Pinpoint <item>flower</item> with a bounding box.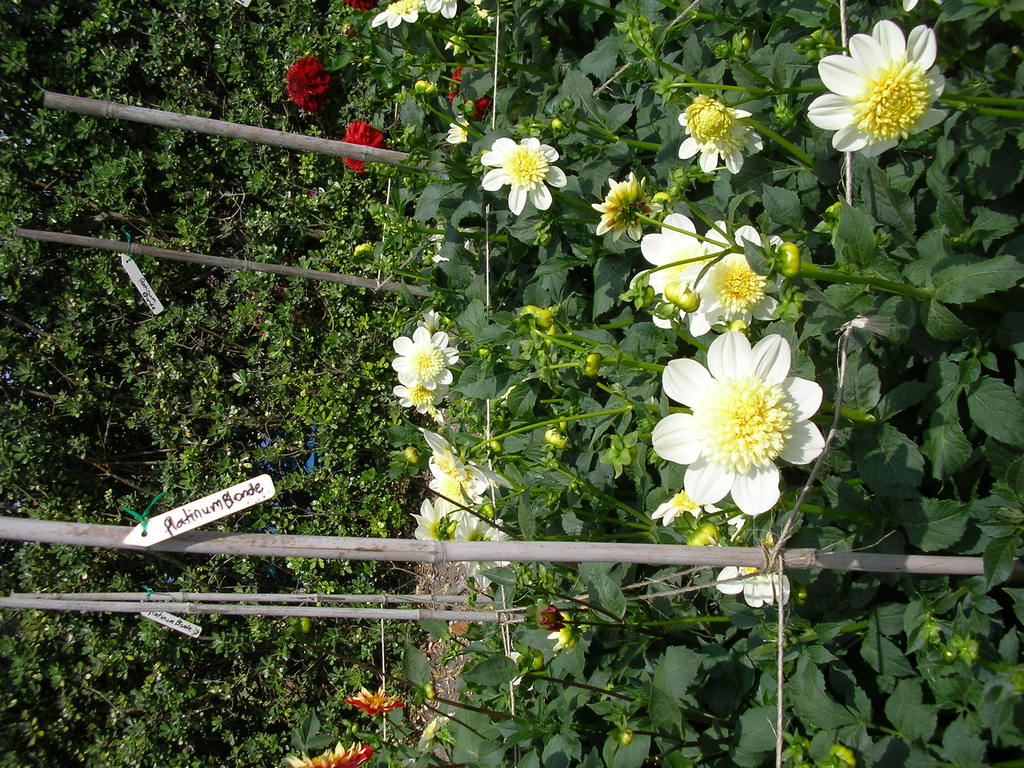
BBox(678, 93, 765, 177).
